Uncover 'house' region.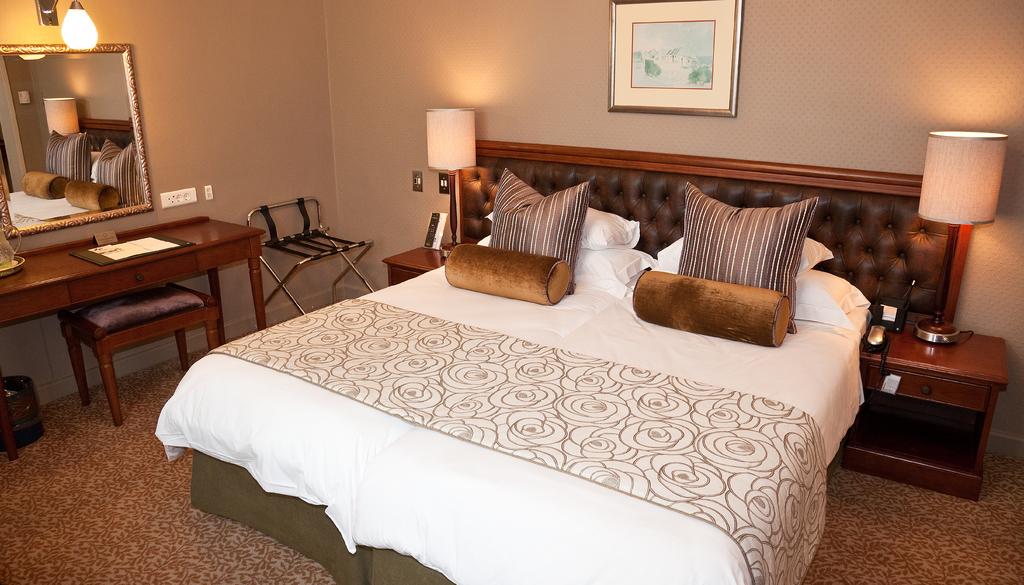
Uncovered: {"left": 0, "top": 0, "right": 1023, "bottom": 584}.
